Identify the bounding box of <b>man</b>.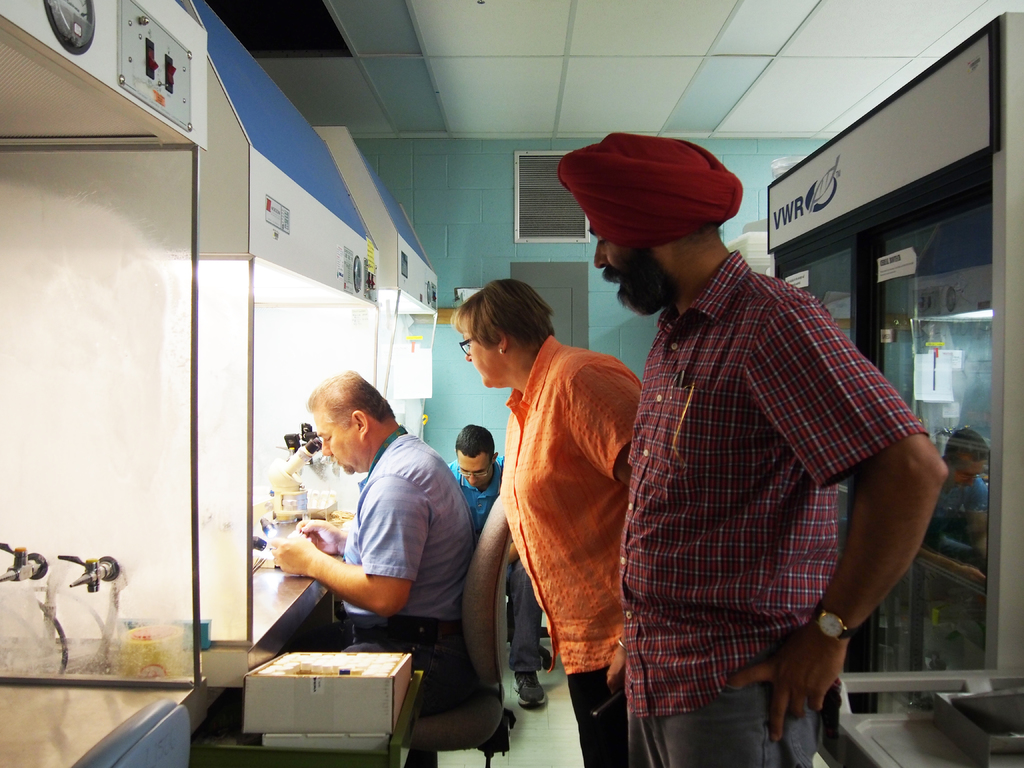
region(559, 123, 951, 767).
